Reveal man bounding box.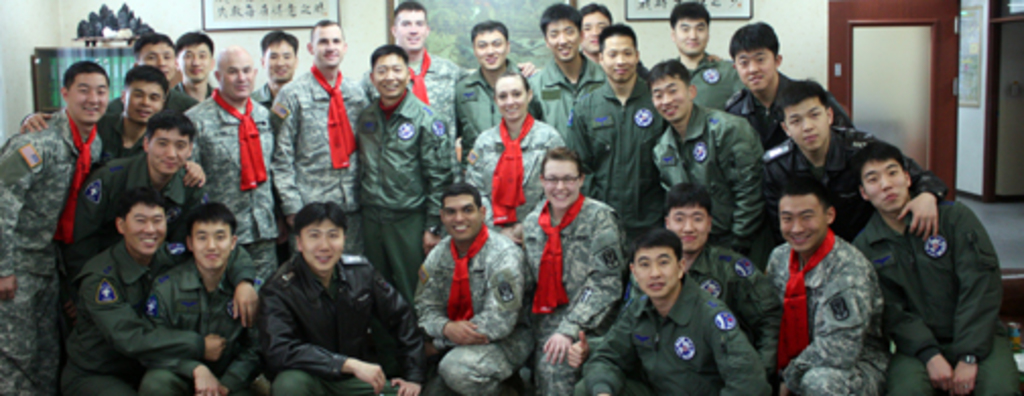
Revealed: crop(567, 16, 660, 250).
